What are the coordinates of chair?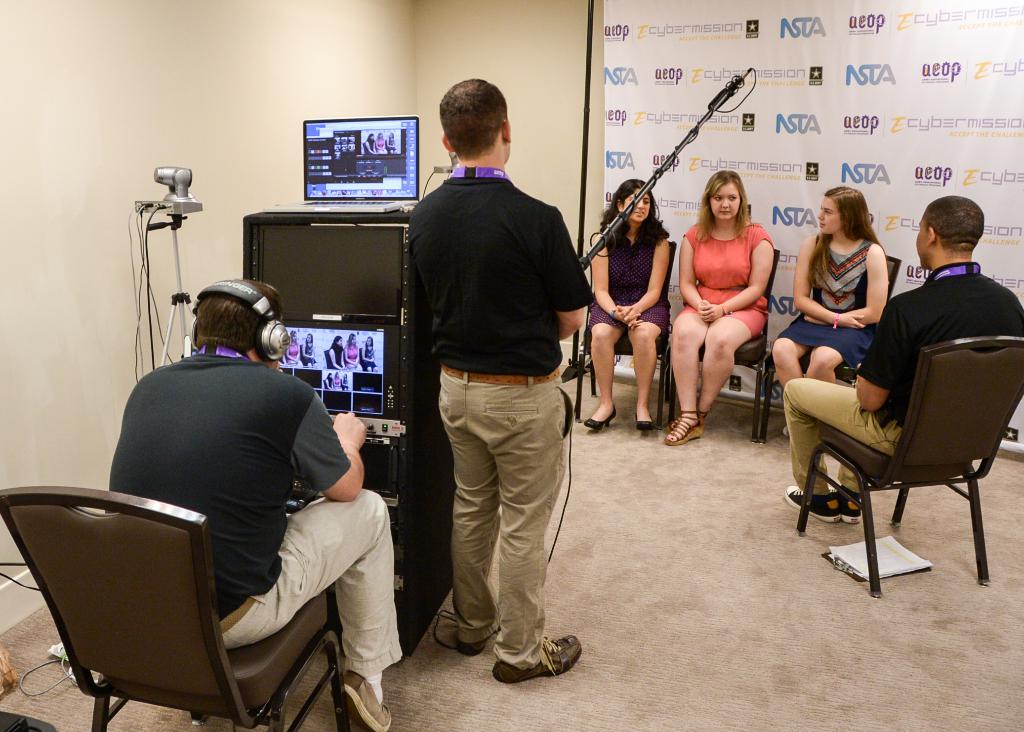
select_region(570, 237, 676, 429).
